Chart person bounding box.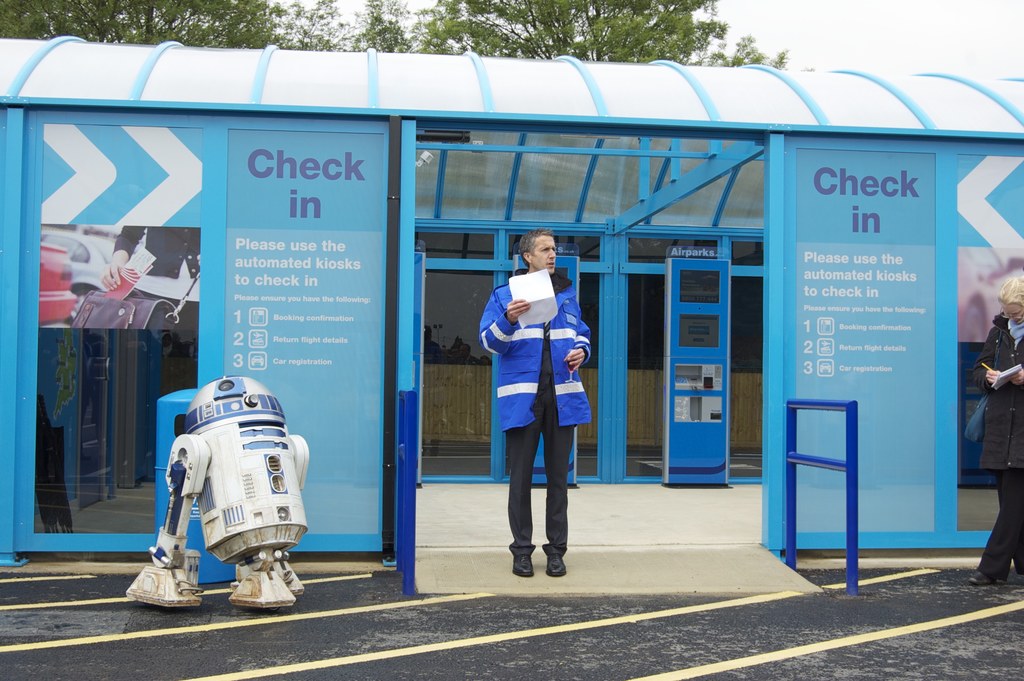
Charted: [108,221,202,397].
